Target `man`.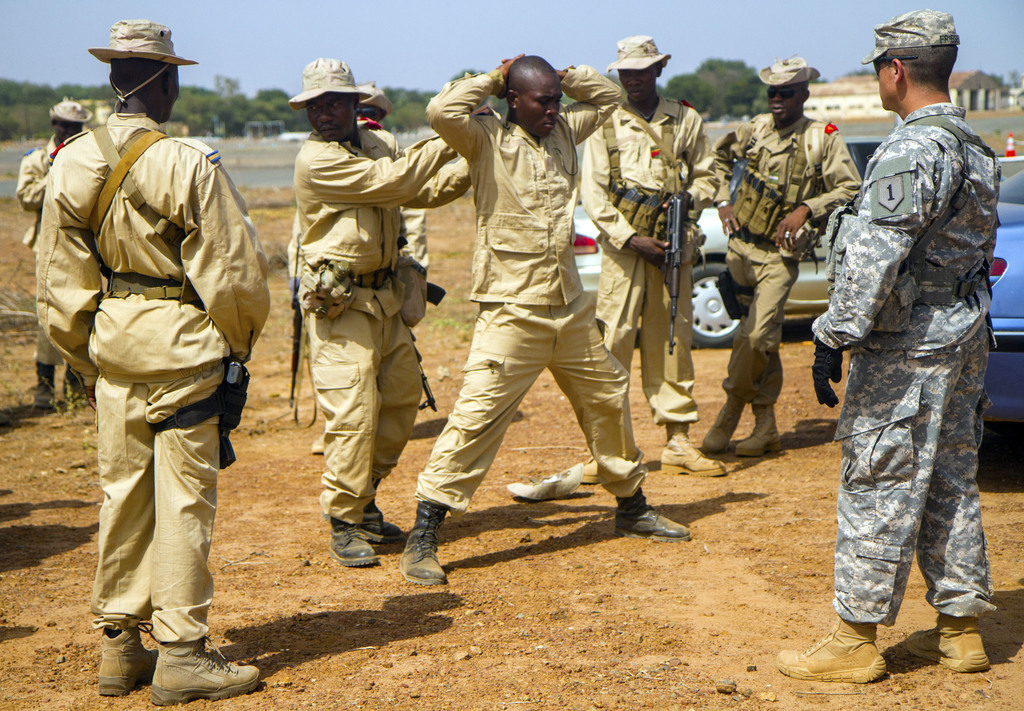
Target region: l=707, t=55, r=855, b=466.
